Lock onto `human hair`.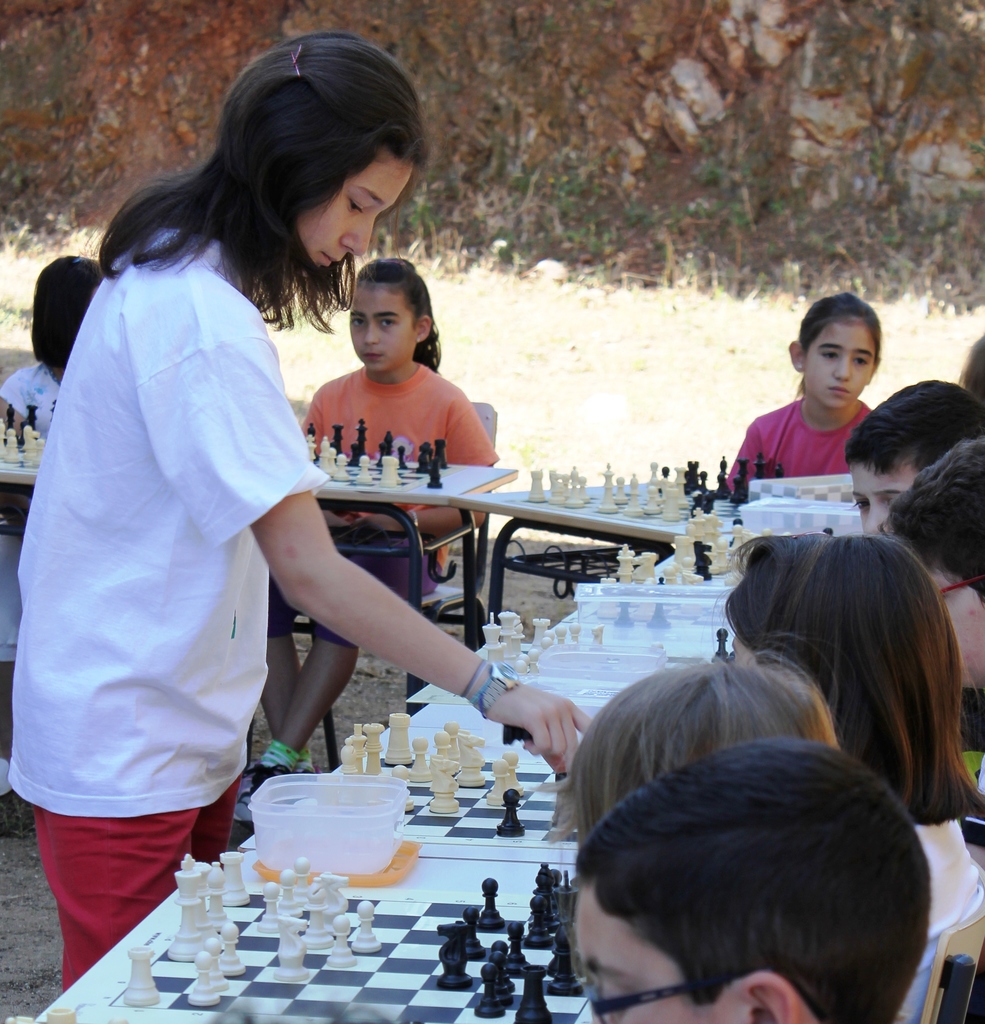
Locked: <box>547,628,843,870</box>.
